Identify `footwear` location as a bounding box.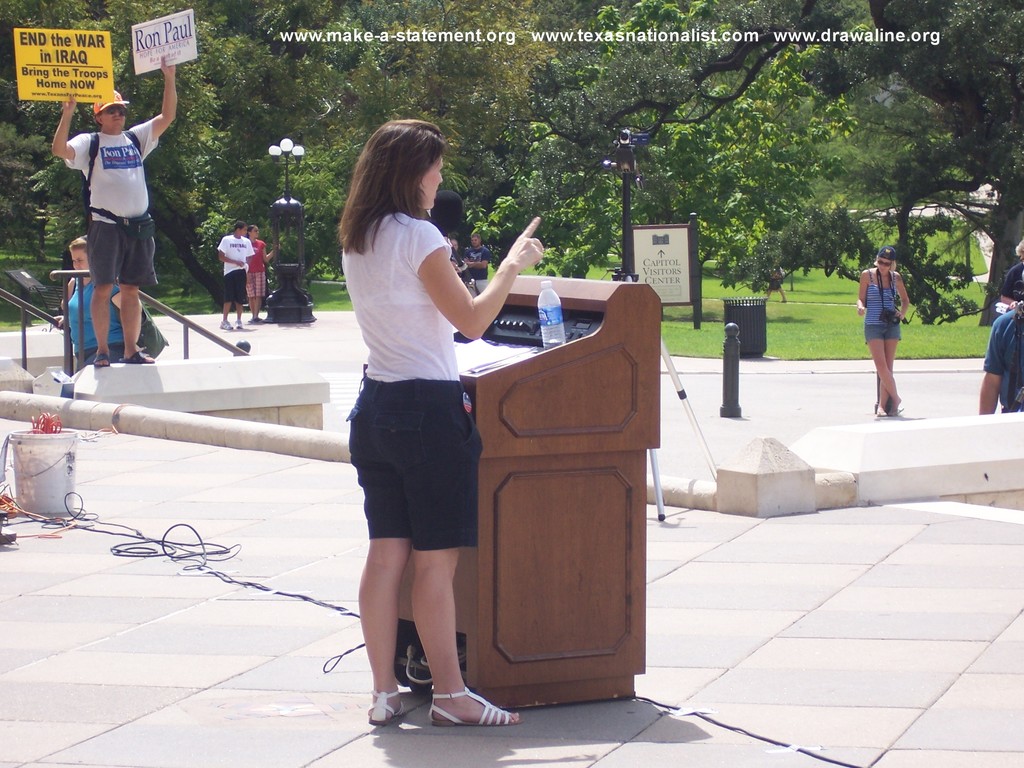
256,317,261,322.
